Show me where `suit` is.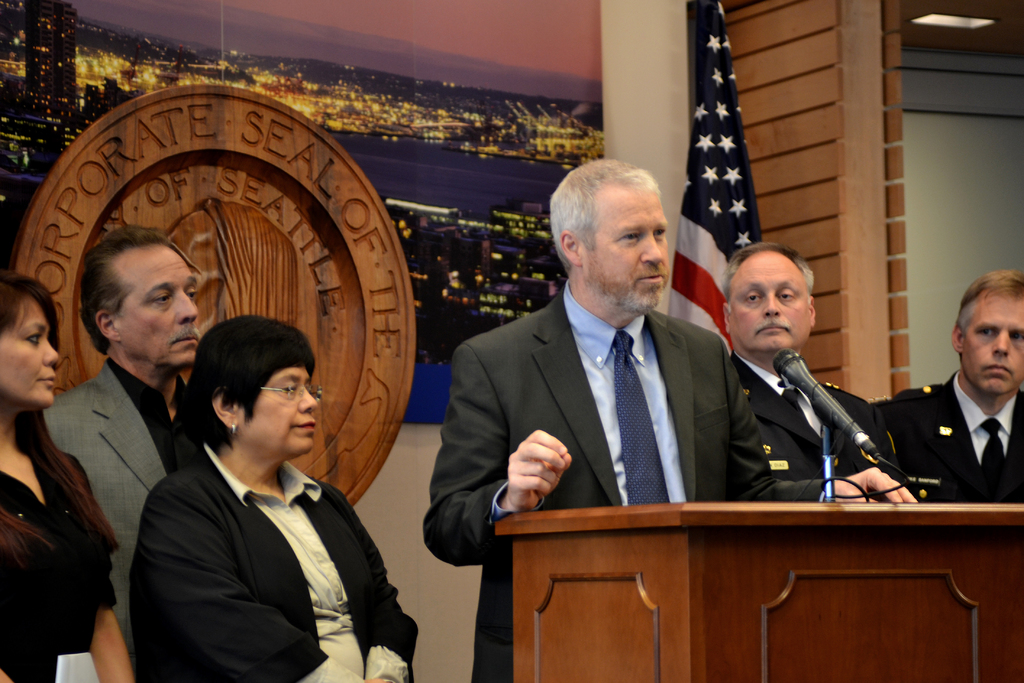
`suit` is at [522,246,852,544].
